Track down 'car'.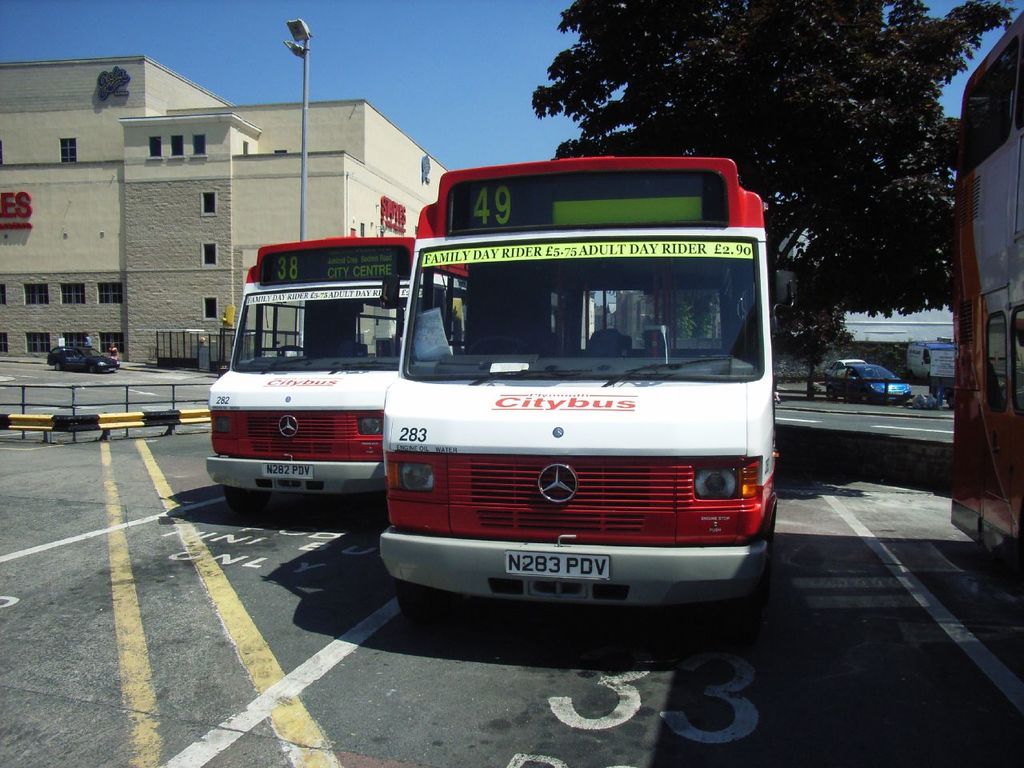
Tracked to bbox=(46, 342, 118, 374).
